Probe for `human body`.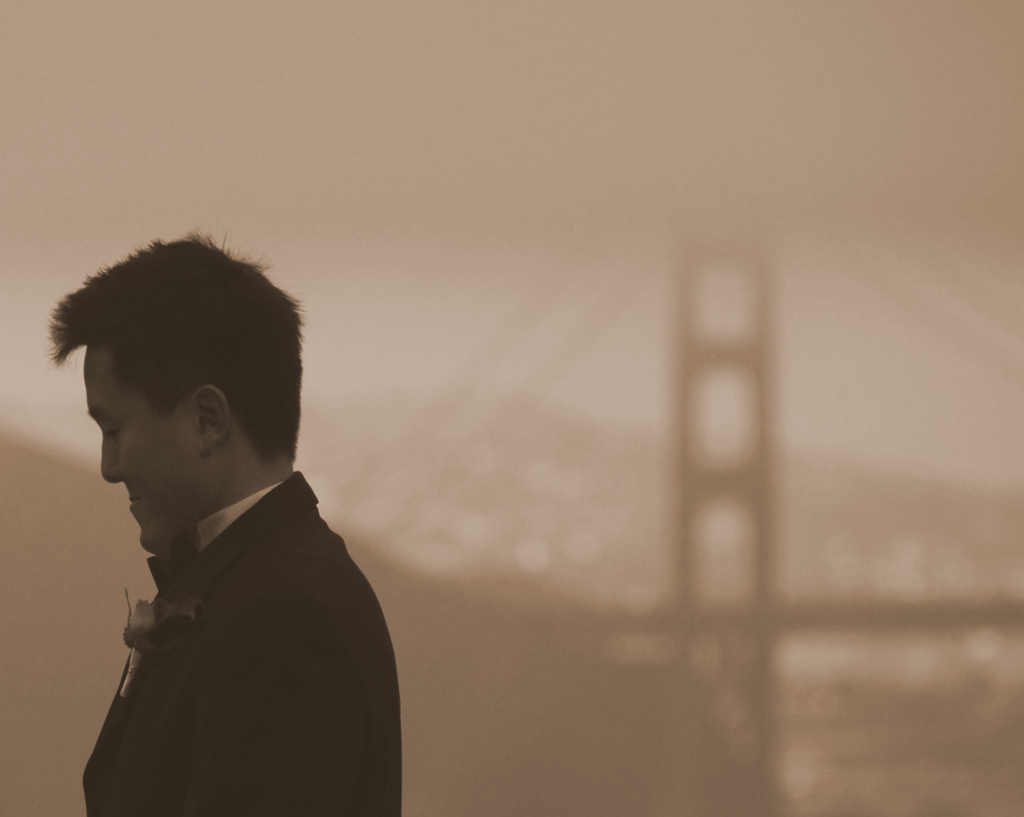
Probe result: 27:303:406:816.
